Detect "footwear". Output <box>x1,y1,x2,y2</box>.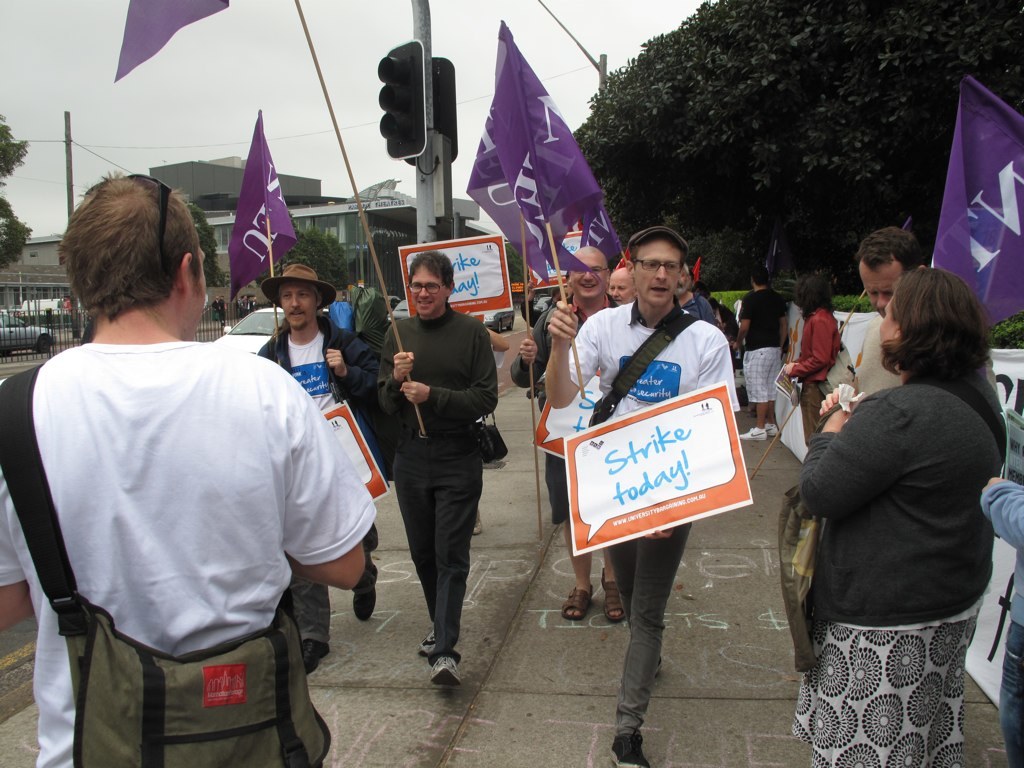
<box>303,640,332,680</box>.
